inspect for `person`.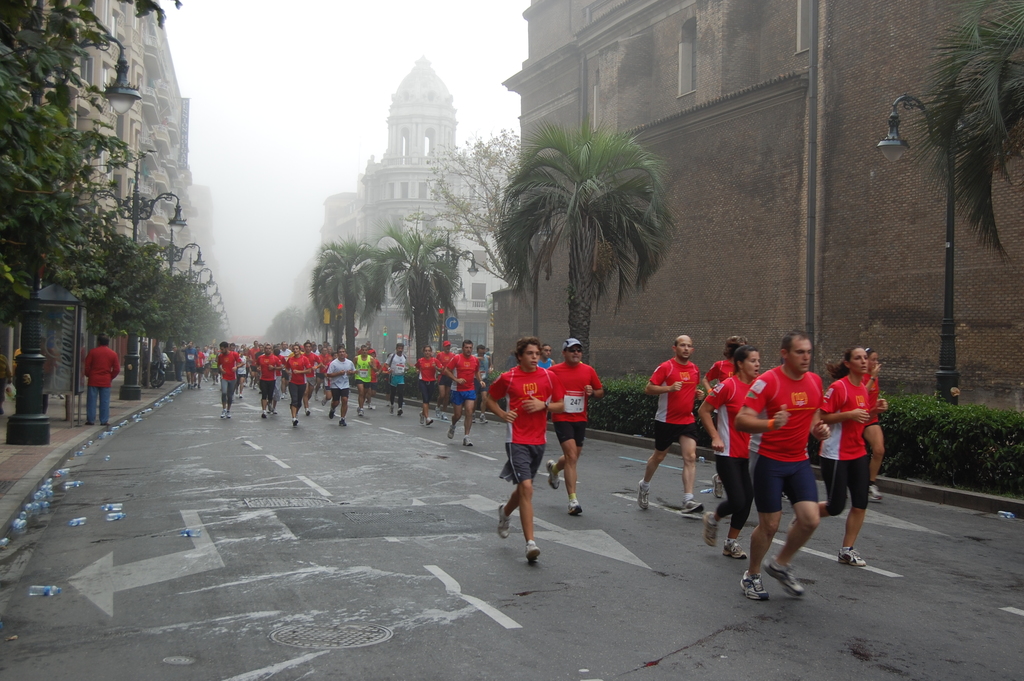
Inspection: select_region(84, 334, 119, 423).
